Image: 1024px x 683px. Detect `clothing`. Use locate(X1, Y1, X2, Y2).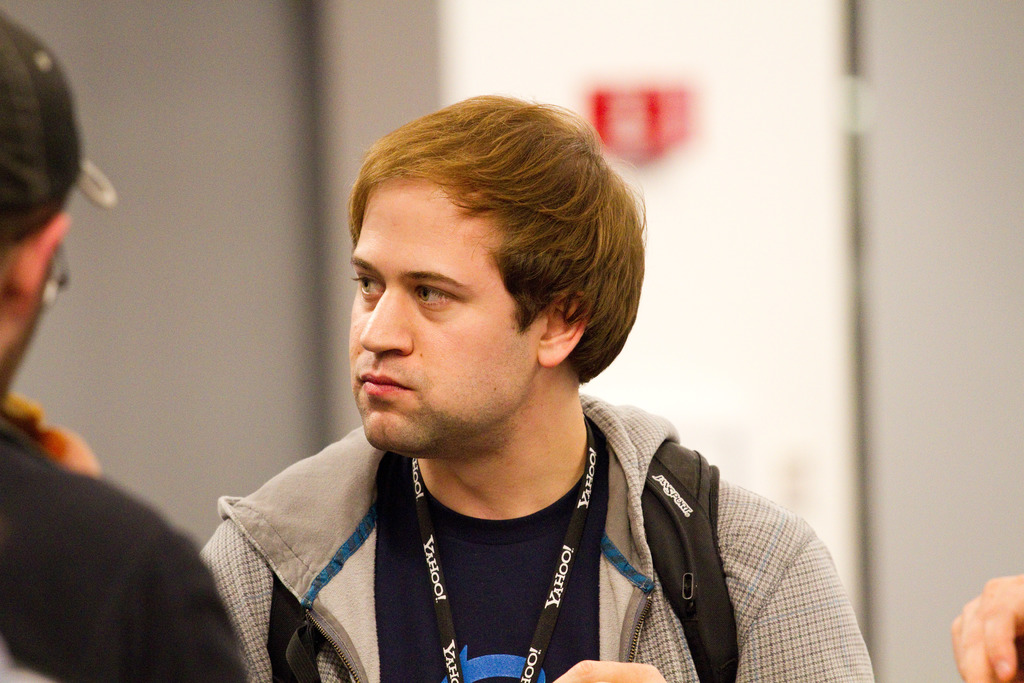
locate(0, 409, 246, 682).
